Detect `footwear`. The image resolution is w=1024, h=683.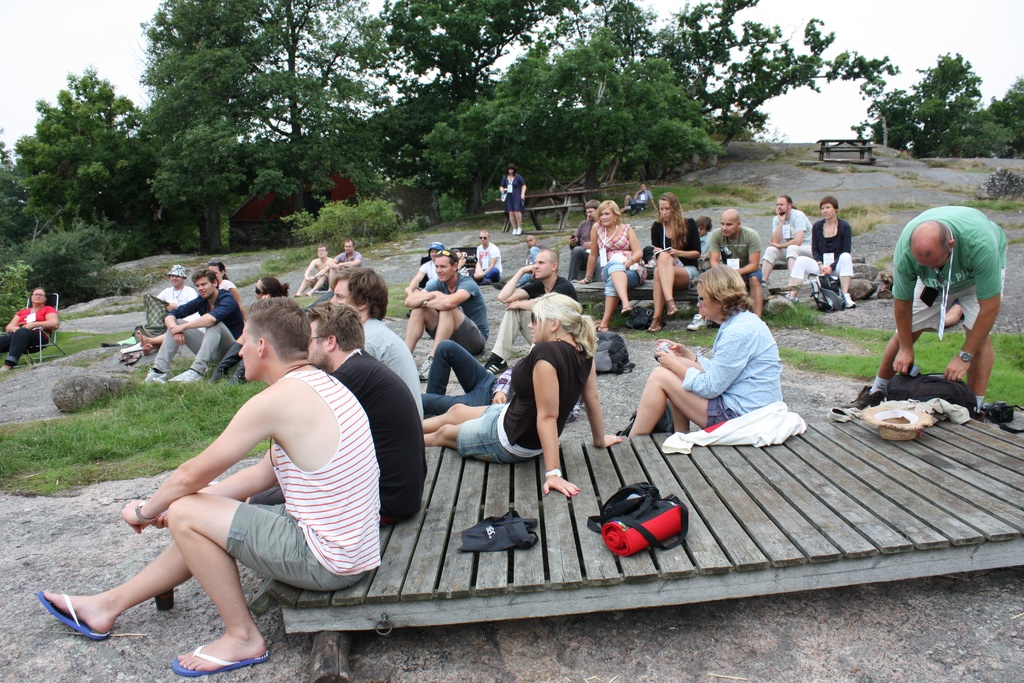
509,226,520,236.
